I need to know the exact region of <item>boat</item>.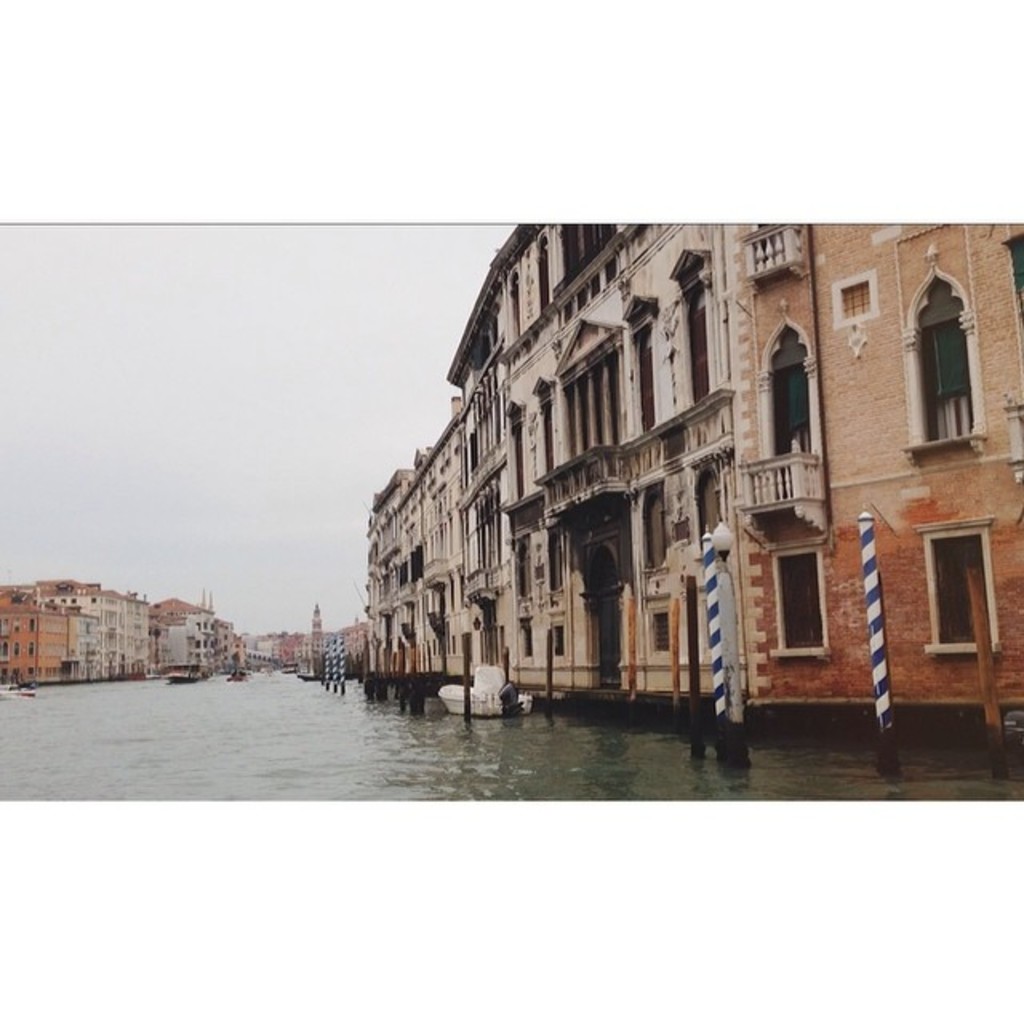
Region: l=224, t=667, r=248, b=683.
